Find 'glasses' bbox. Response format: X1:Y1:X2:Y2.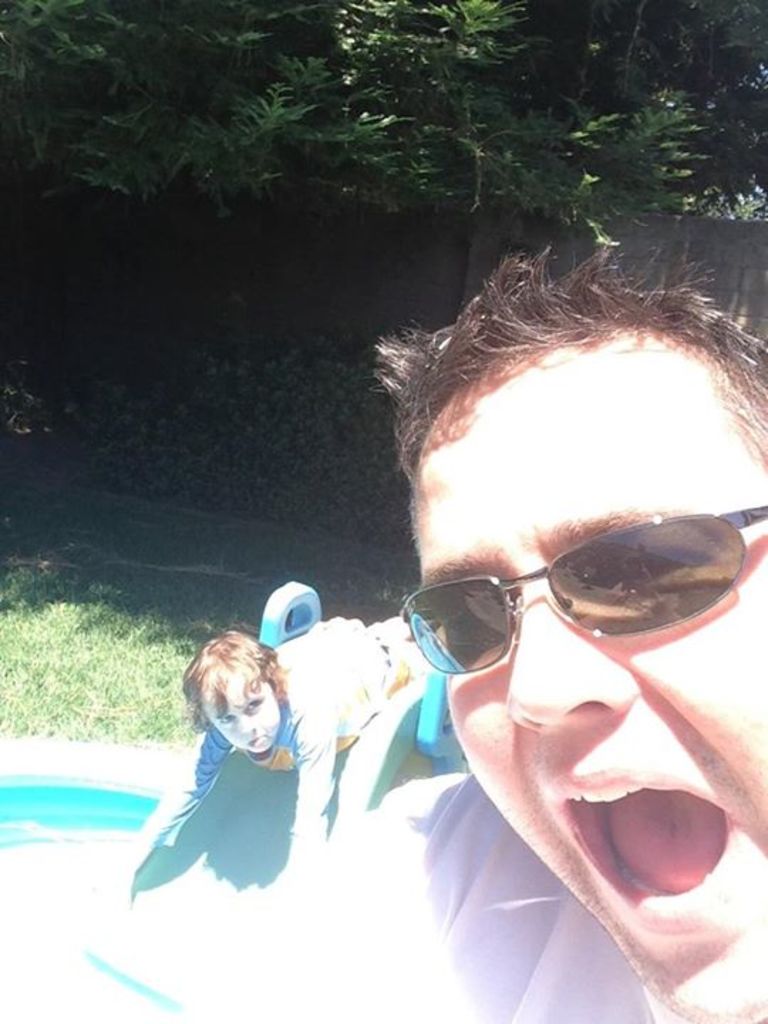
408:512:755:668.
